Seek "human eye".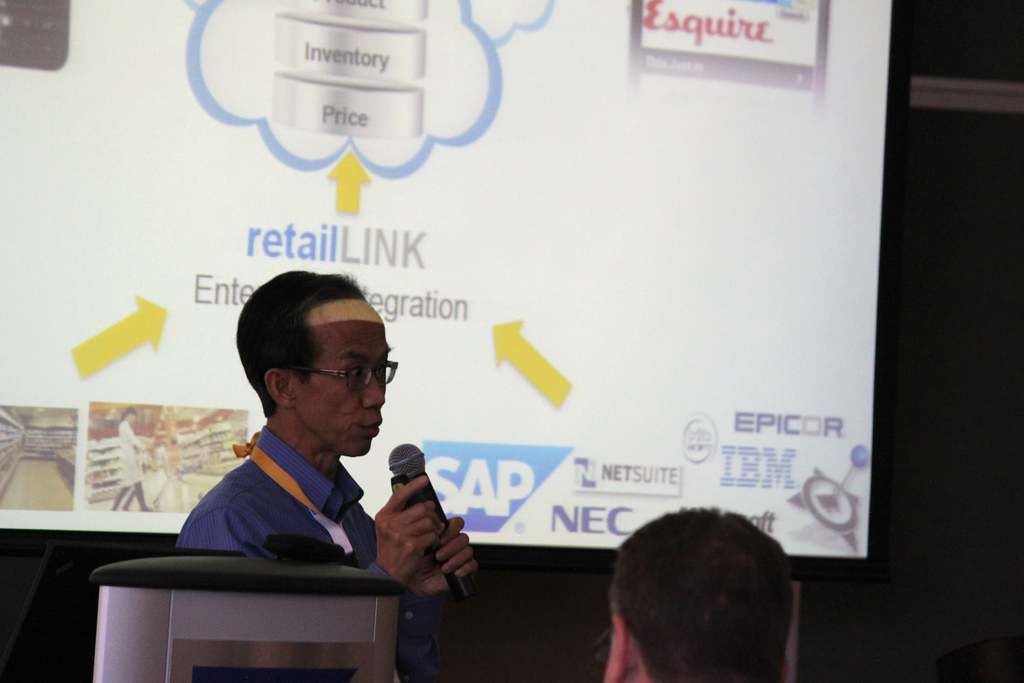
x1=344, y1=363, x2=367, y2=383.
